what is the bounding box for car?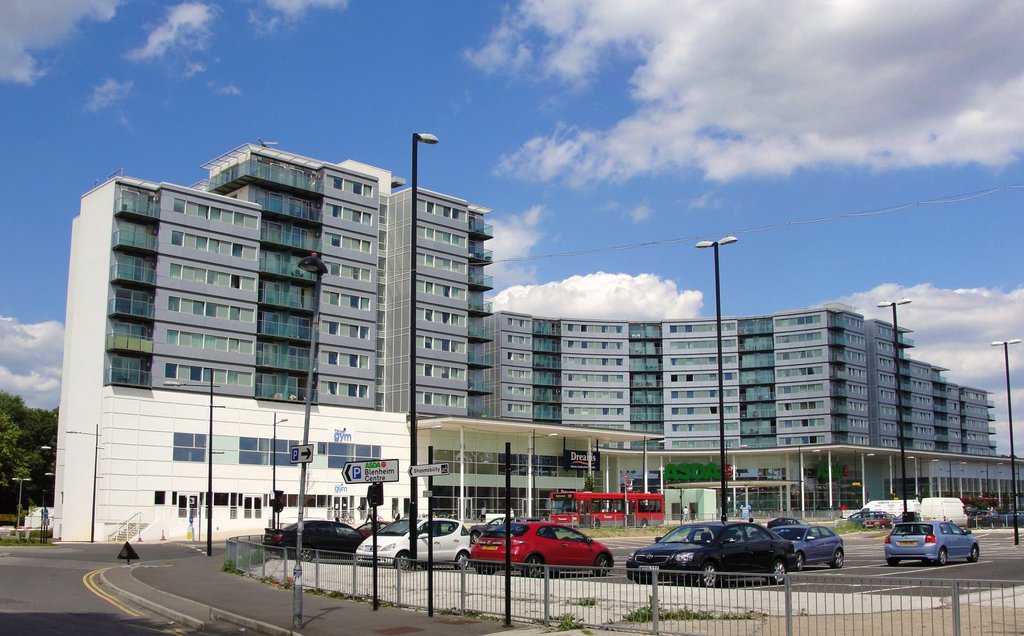
l=626, t=521, r=799, b=590.
